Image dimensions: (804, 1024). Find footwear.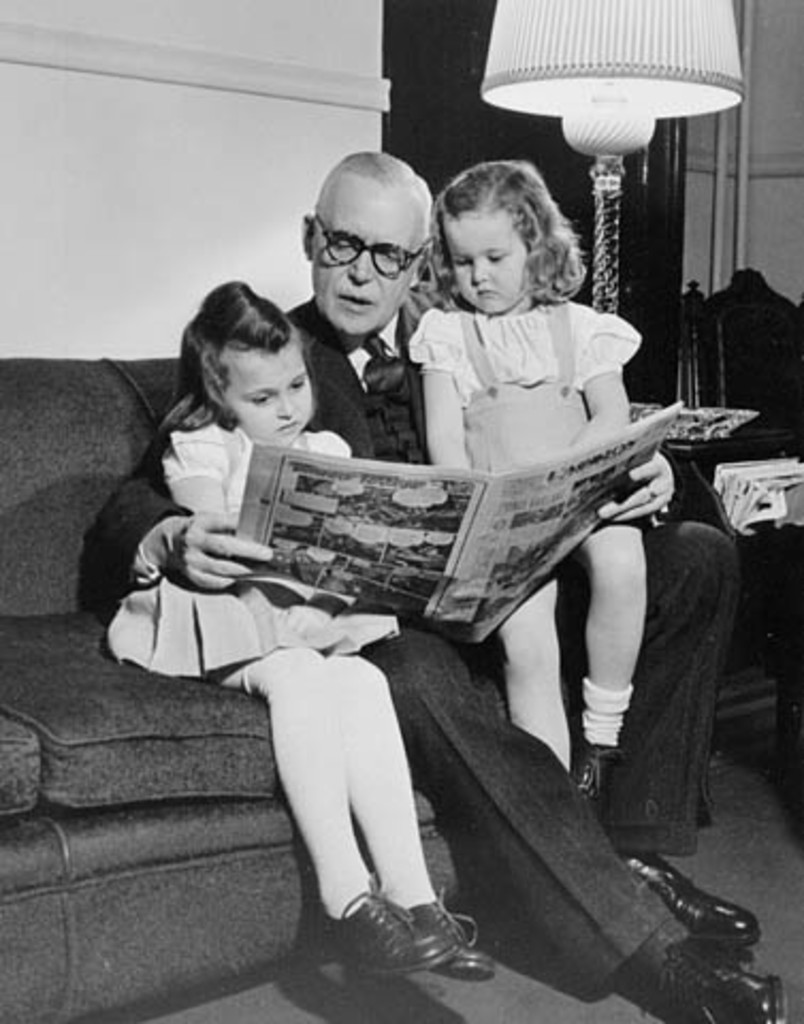
x1=572 y1=736 x2=618 y2=834.
